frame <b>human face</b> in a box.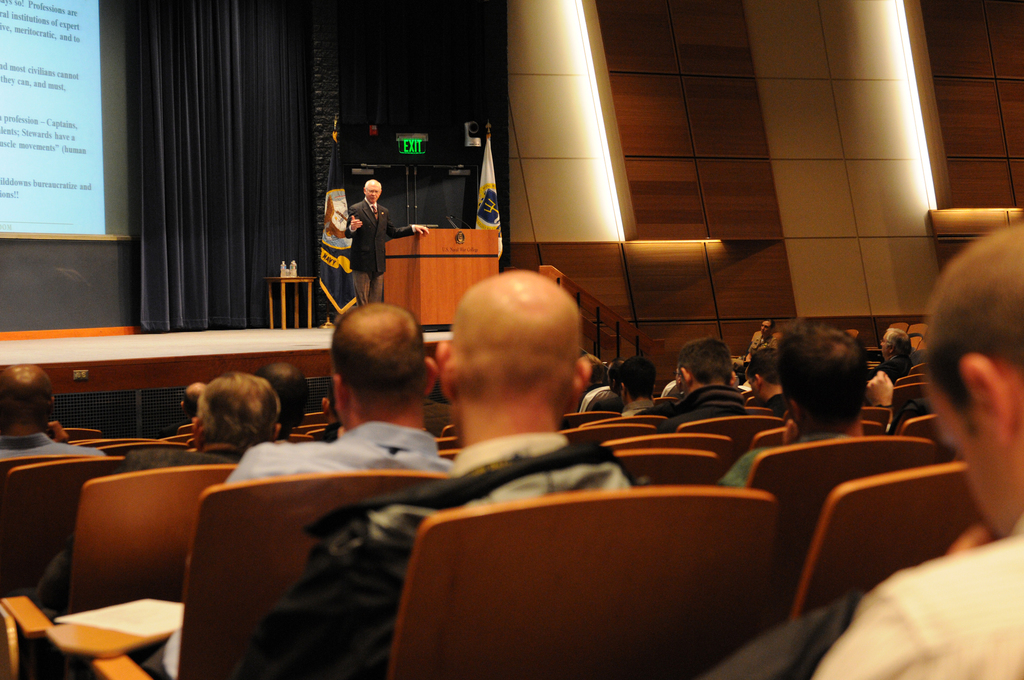
[left=922, top=372, right=1004, bottom=537].
